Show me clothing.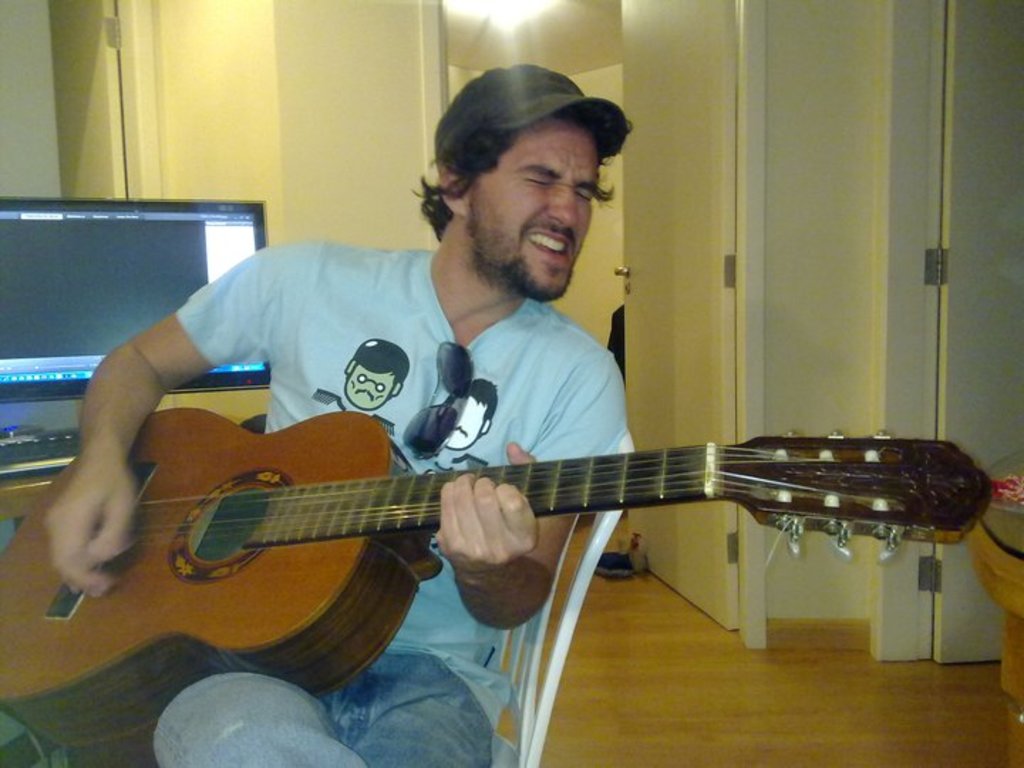
clothing is here: [x1=178, y1=240, x2=627, y2=731].
